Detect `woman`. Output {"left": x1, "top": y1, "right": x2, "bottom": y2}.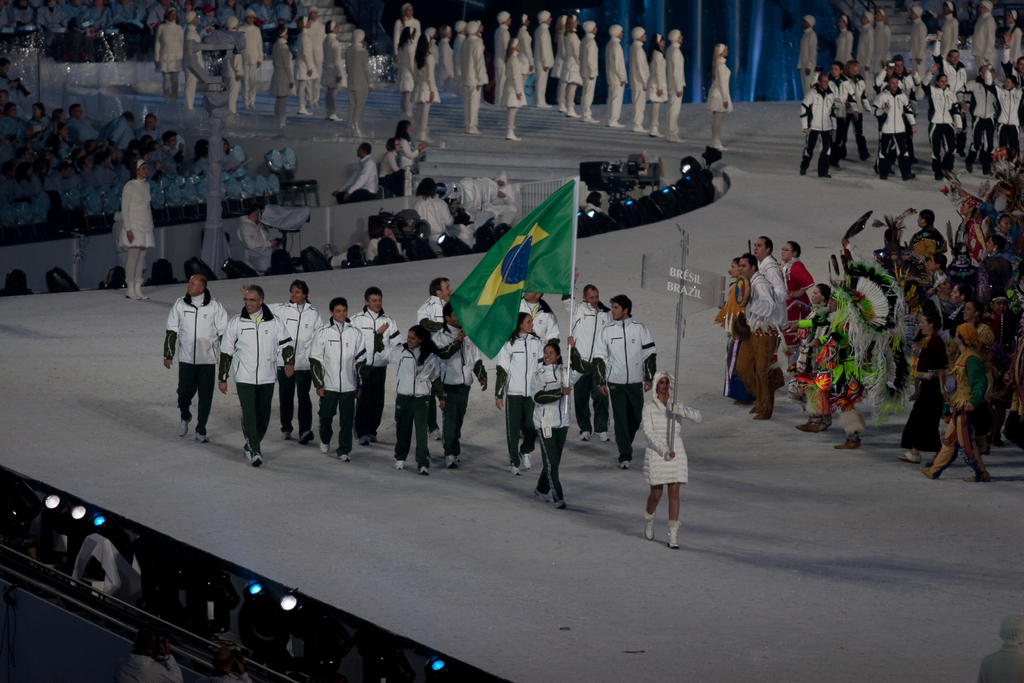
{"left": 948, "top": 279, "right": 964, "bottom": 318}.
